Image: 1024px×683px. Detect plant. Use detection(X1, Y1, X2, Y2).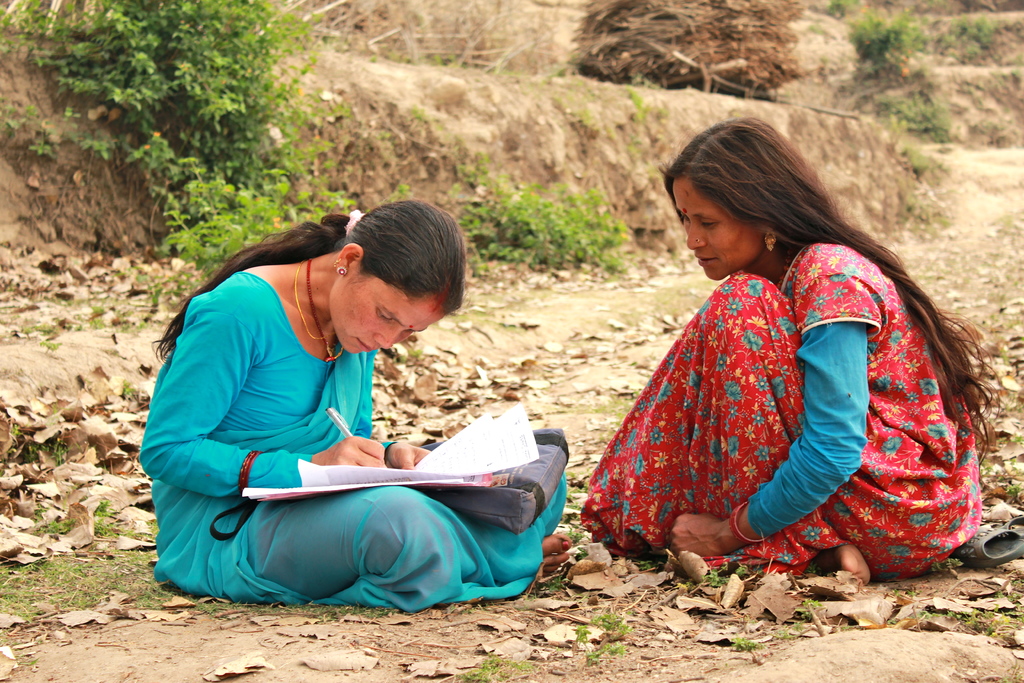
detection(530, 567, 560, 593).
